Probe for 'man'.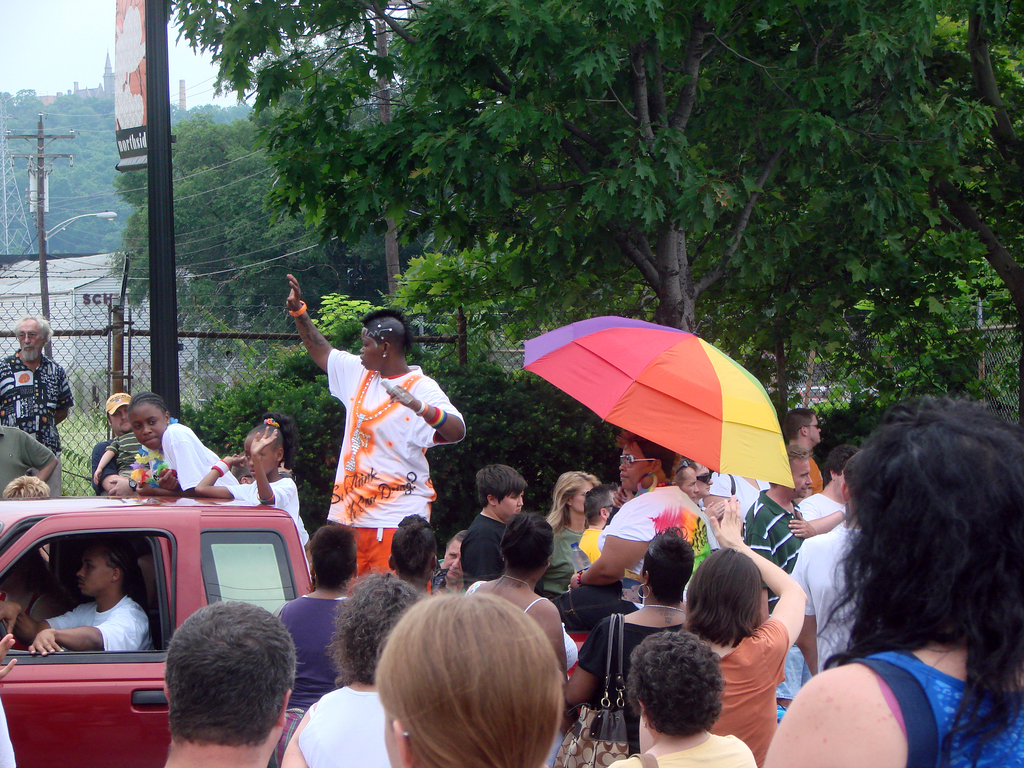
Probe result: x1=784 y1=408 x2=826 y2=500.
